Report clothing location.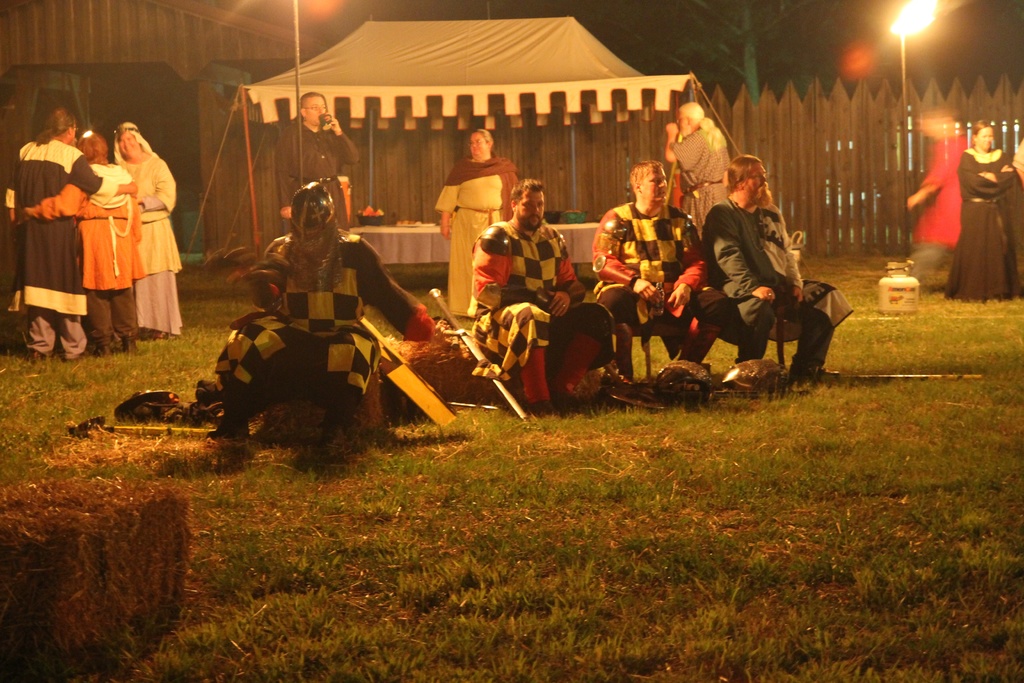
Report: box(278, 120, 360, 231).
